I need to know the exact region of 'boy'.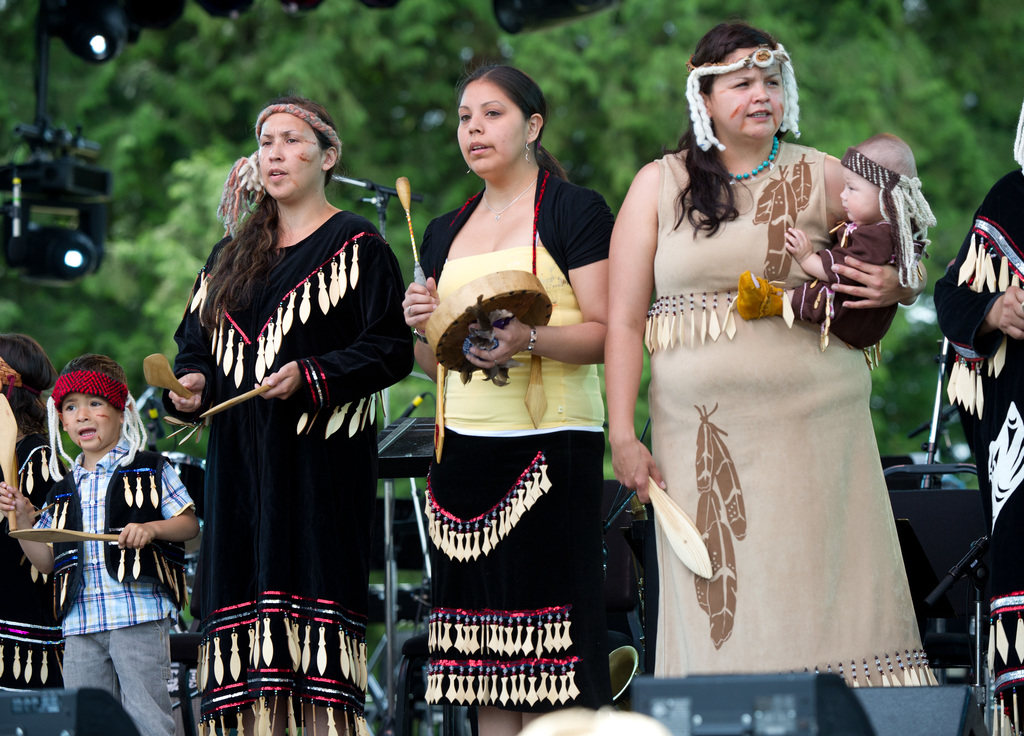
Region: [0,353,202,735].
